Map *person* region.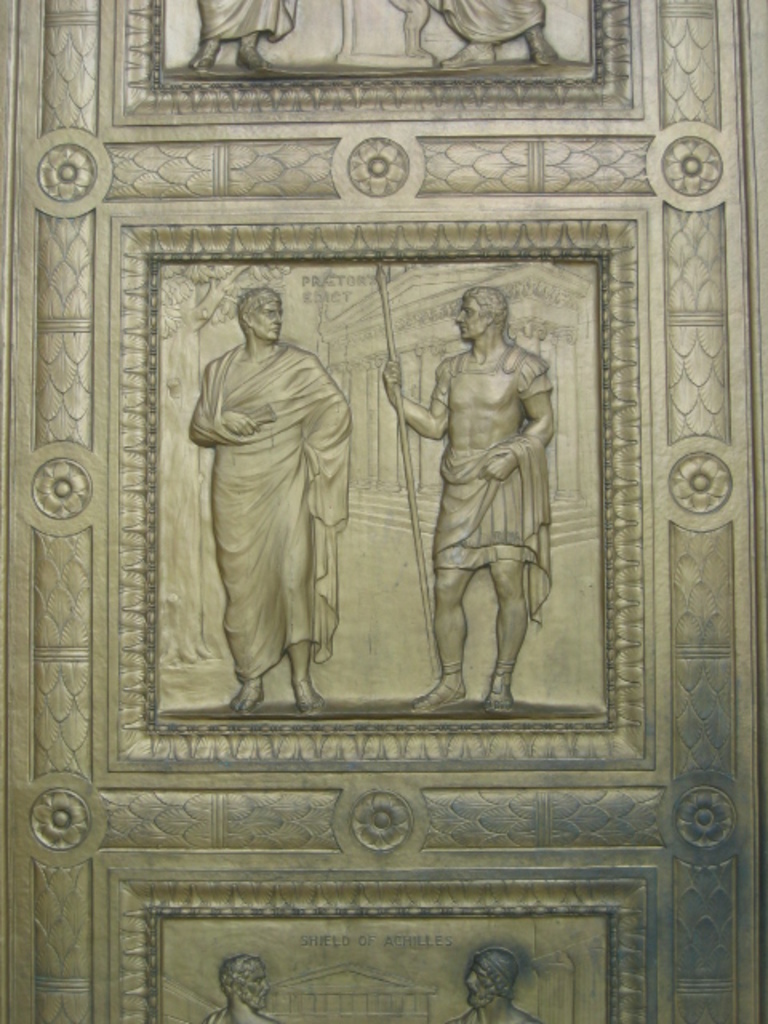
Mapped to bbox=(192, 958, 288, 1022).
